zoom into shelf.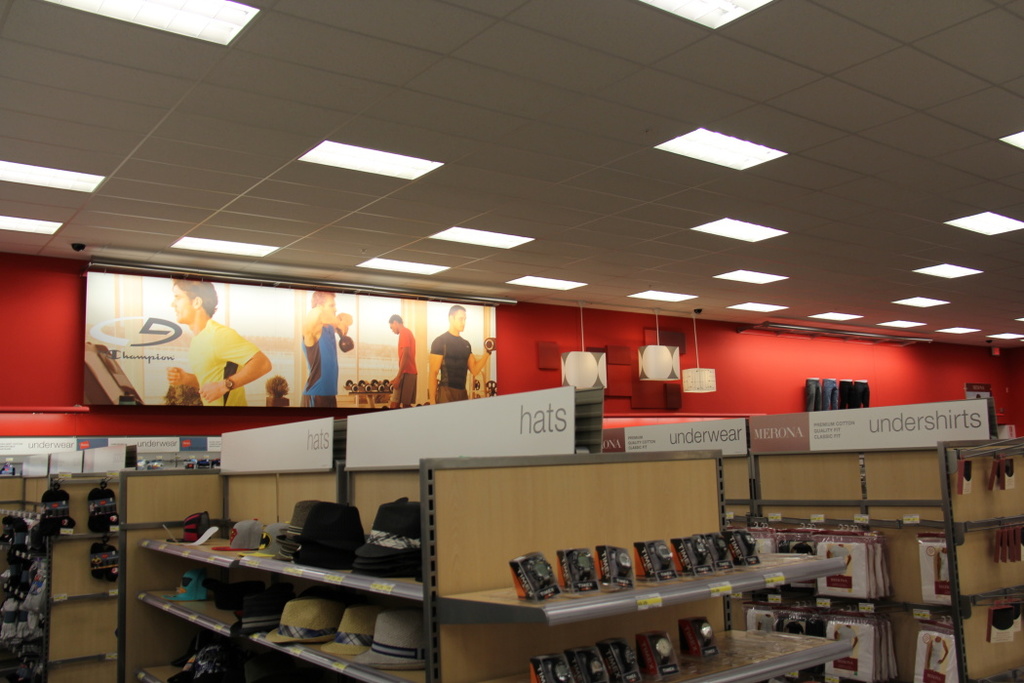
Zoom target: {"left": 62, "top": 437, "right": 889, "bottom": 655}.
